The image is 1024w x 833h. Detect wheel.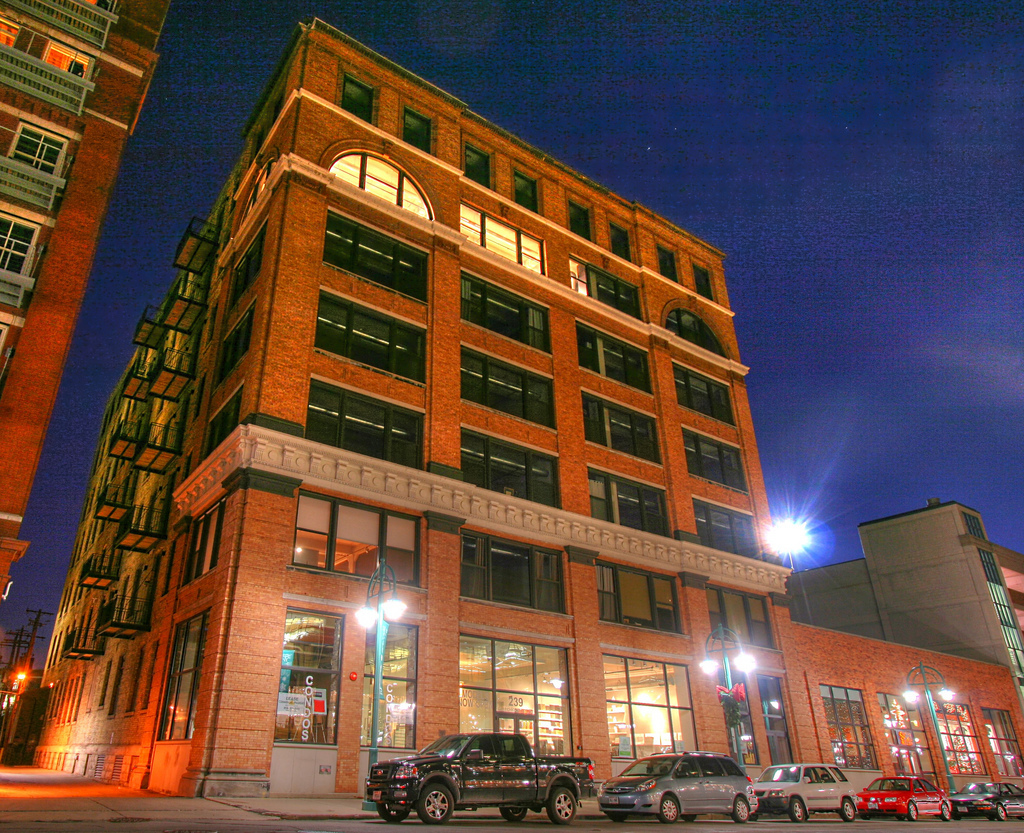
Detection: box(835, 795, 864, 822).
